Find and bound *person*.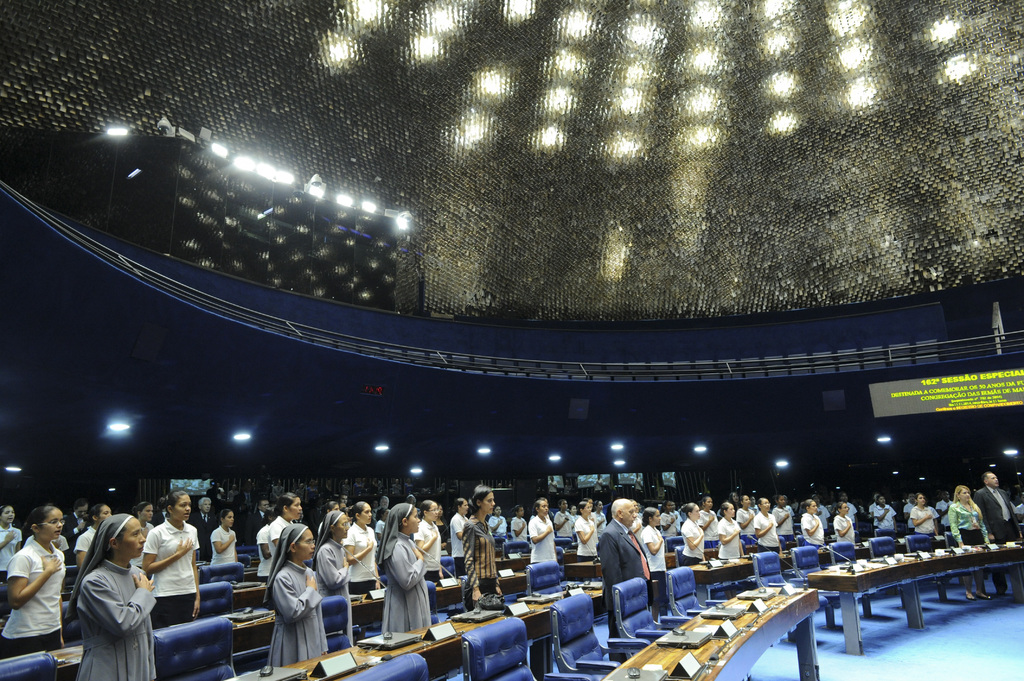
Bound: <bbox>444, 499, 465, 568</bbox>.
